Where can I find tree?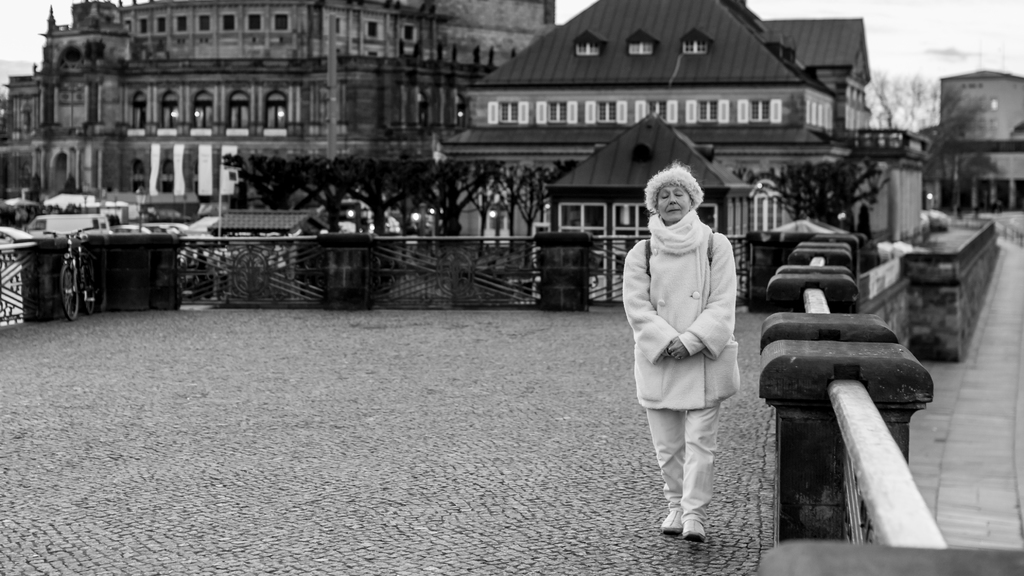
You can find it at (410, 160, 486, 229).
